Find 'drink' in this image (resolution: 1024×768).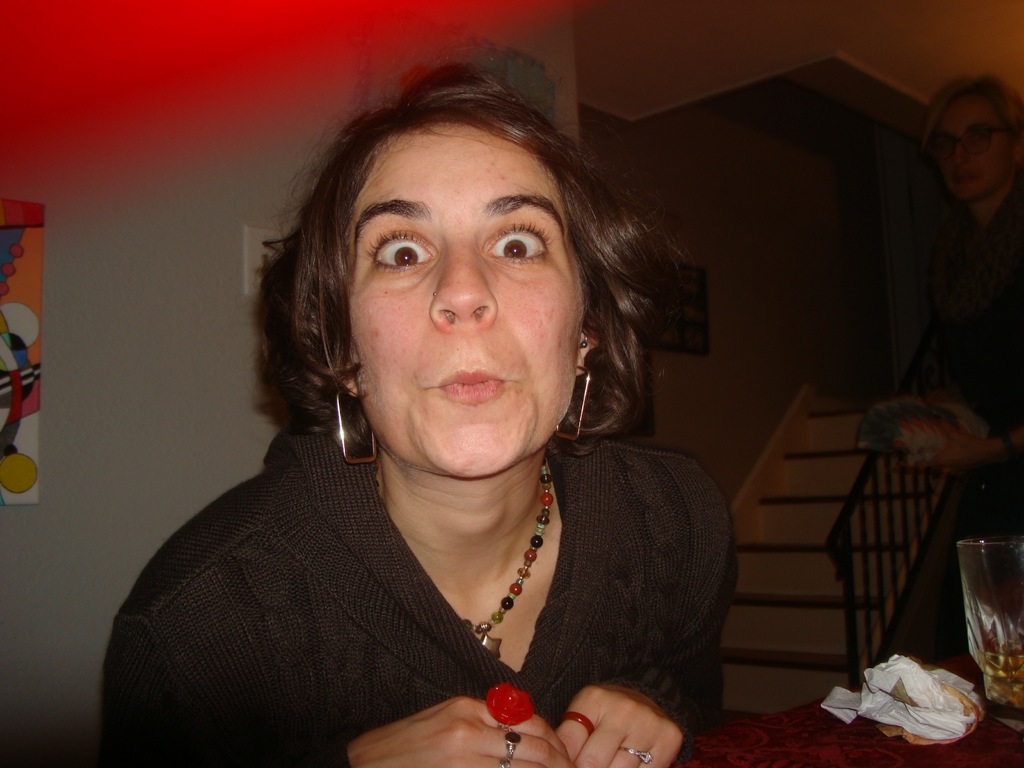
[969, 652, 1023, 721].
